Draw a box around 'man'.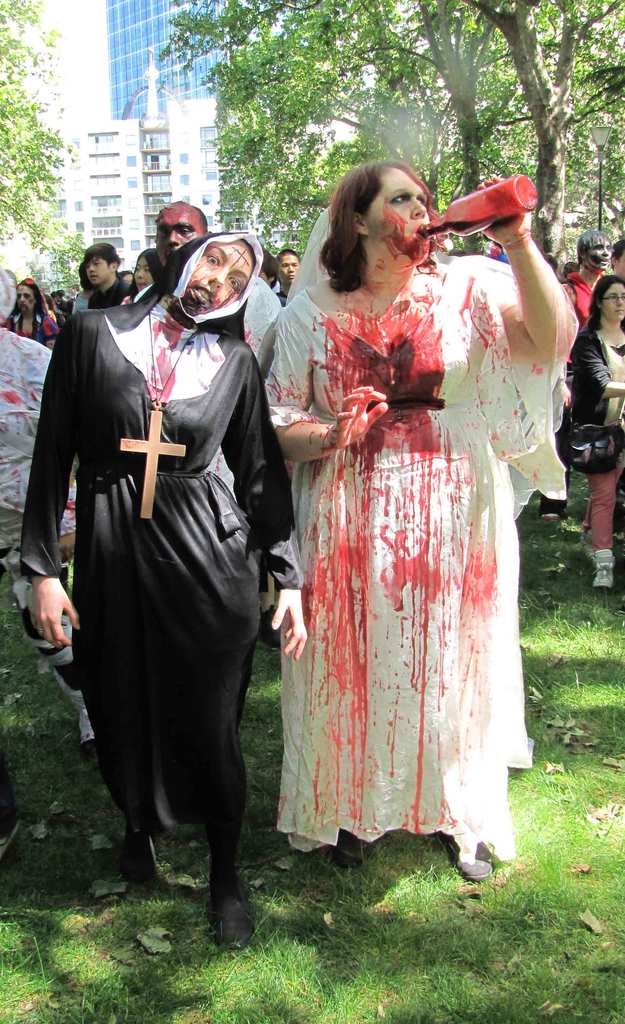
<box>275,249,301,307</box>.
